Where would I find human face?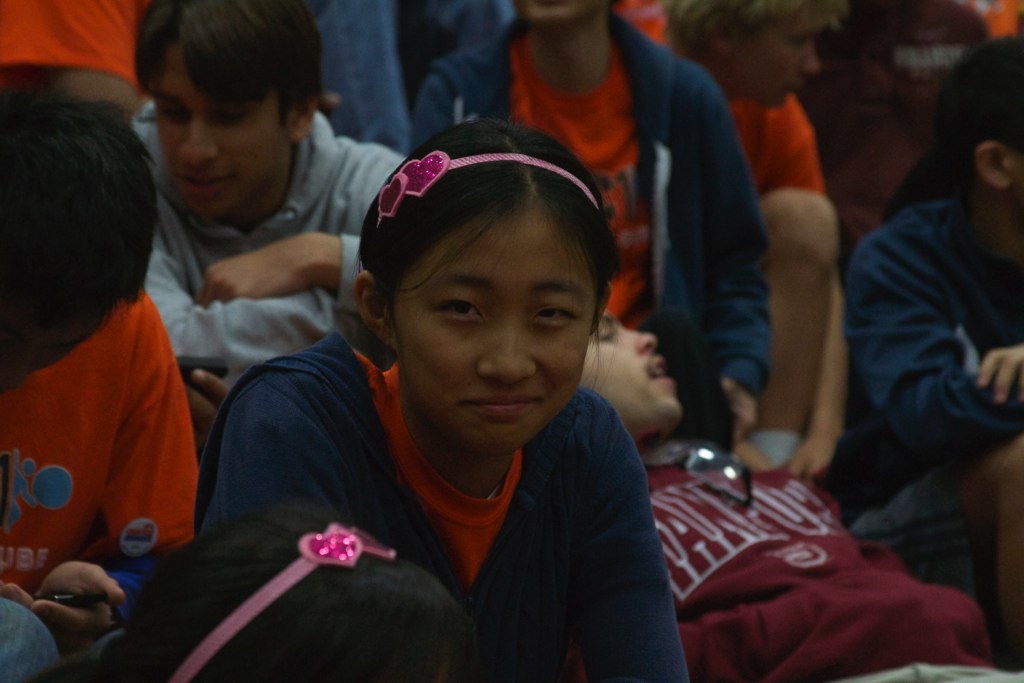
At 514, 0, 595, 30.
